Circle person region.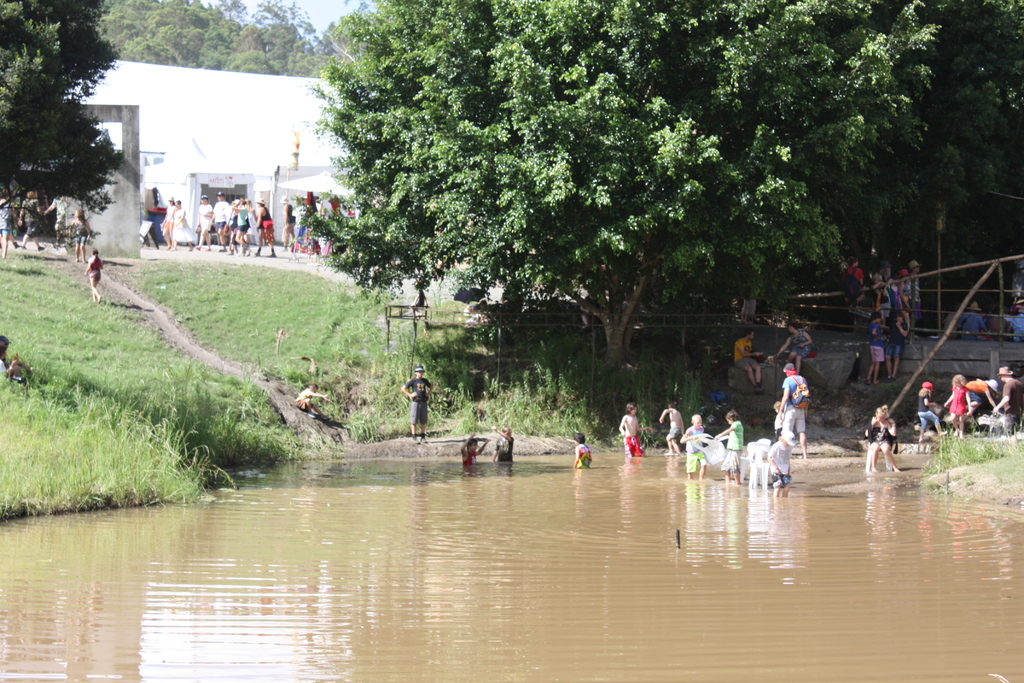
Region: crop(918, 378, 947, 444).
